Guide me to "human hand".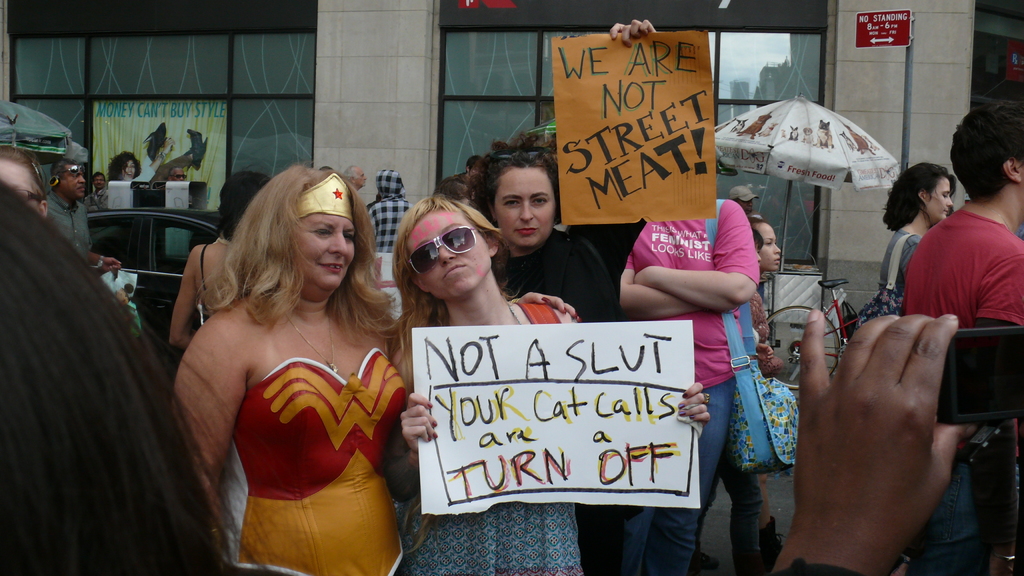
Guidance: box=[756, 342, 776, 362].
